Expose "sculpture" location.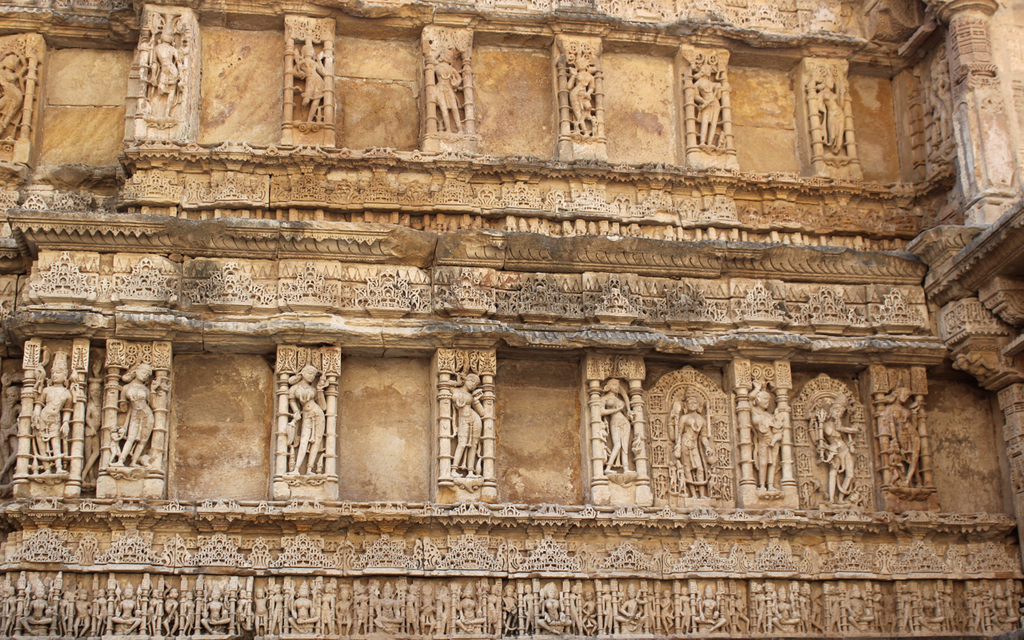
Exposed at [676,40,745,182].
